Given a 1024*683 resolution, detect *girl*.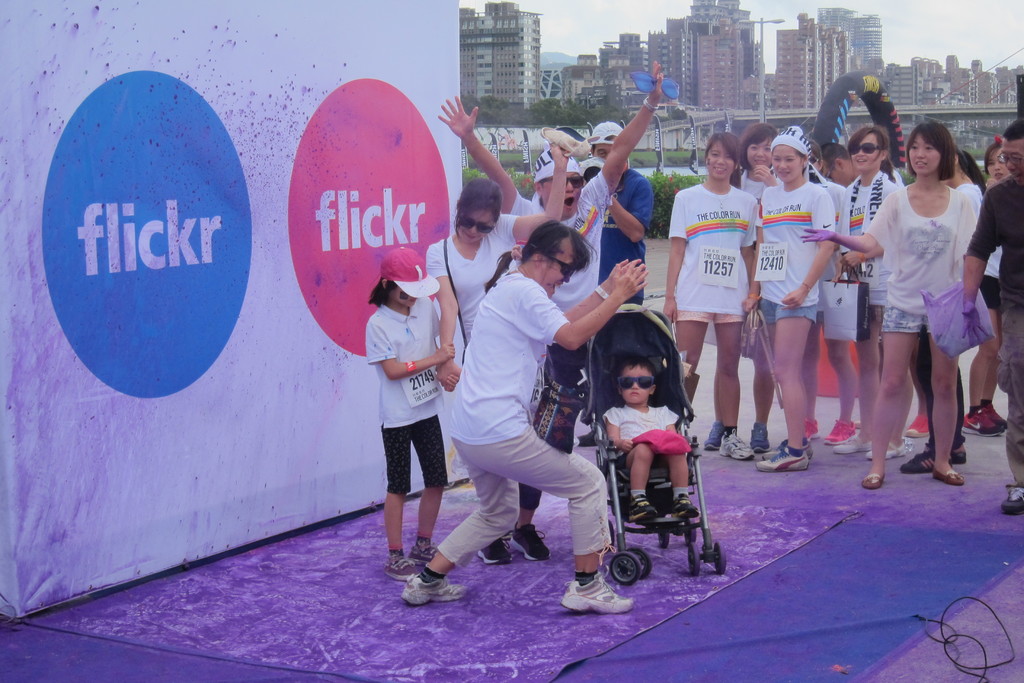
box(600, 350, 701, 526).
